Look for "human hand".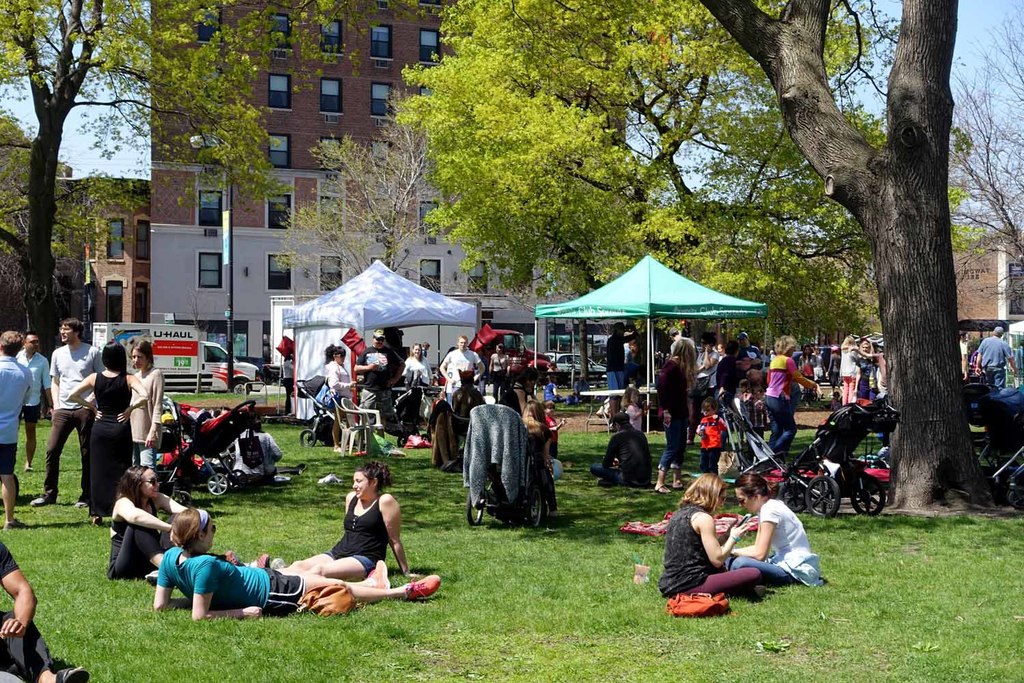
Found: l=143, t=431, r=158, b=449.
